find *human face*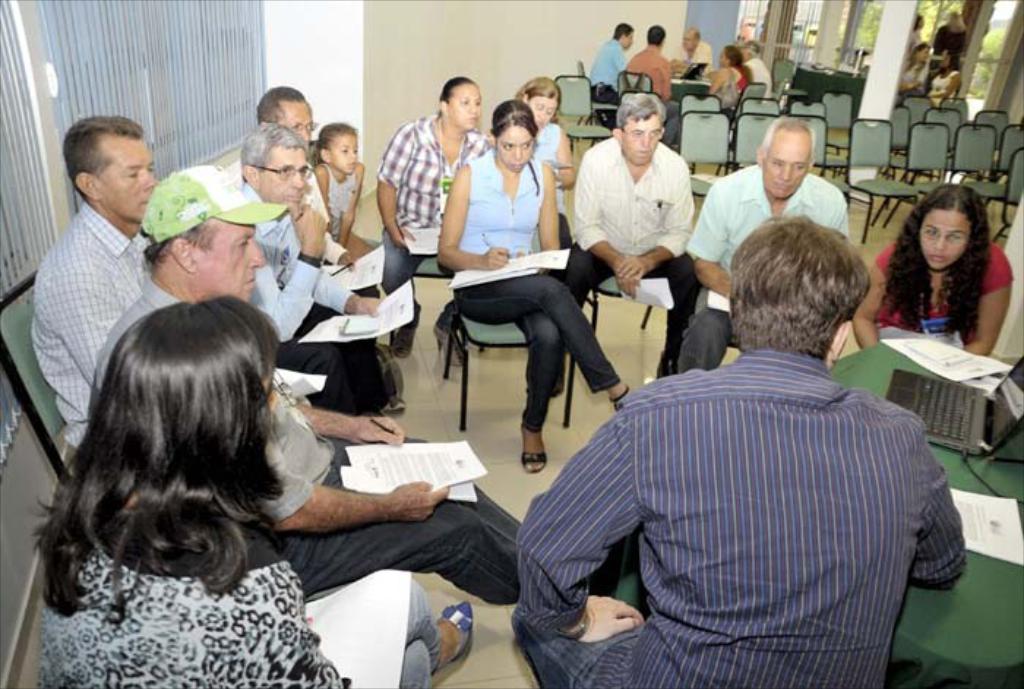
bbox=(448, 86, 483, 129)
